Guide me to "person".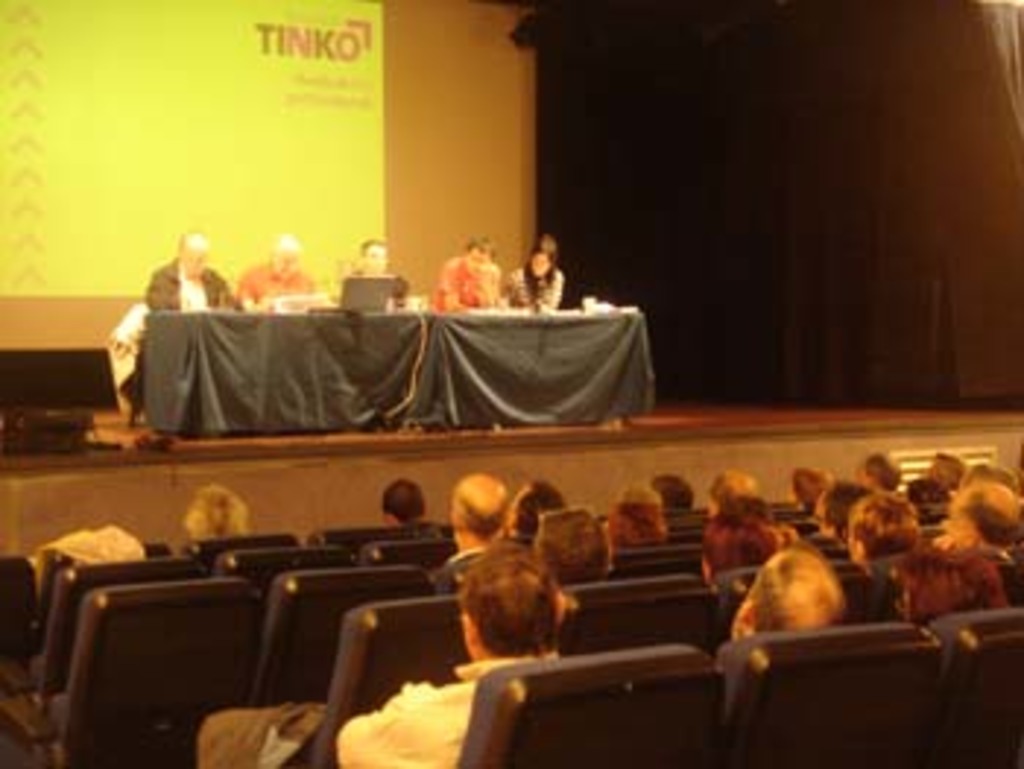
Guidance: rect(927, 468, 1021, 561).
